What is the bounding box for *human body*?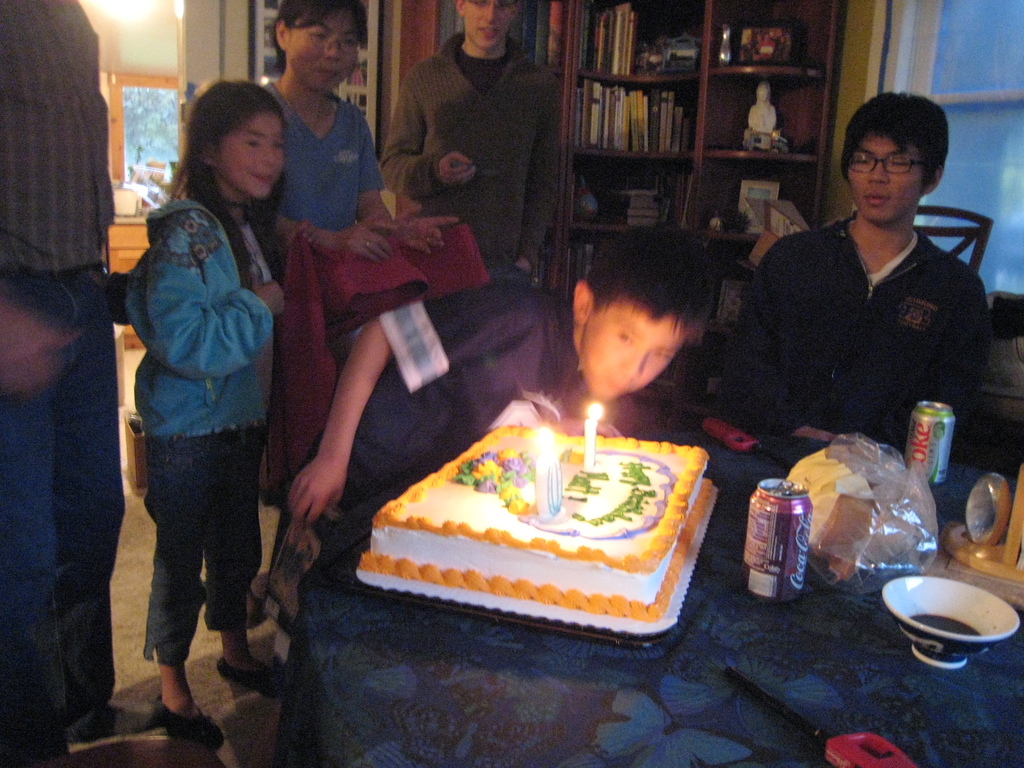
bbox=[255, 99, 489, 628].
